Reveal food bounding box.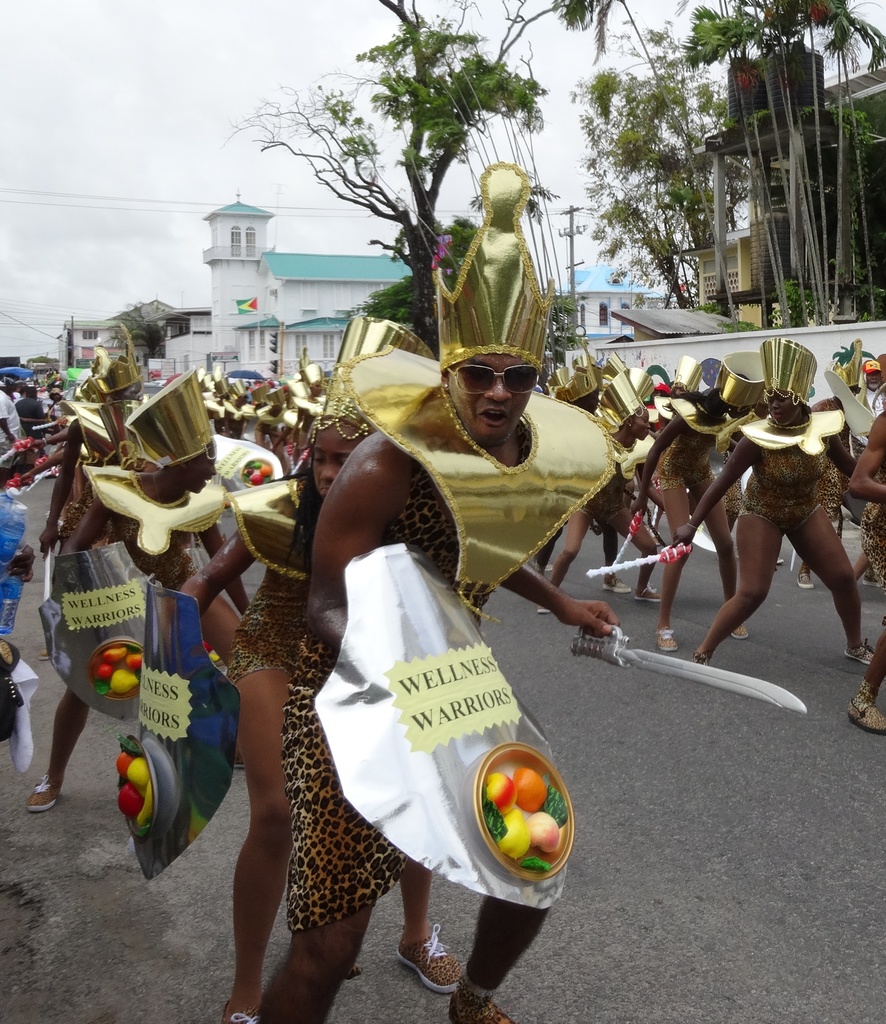
Revealed: pyautogui.locateOnScreen(92, 643, 141, 695).
